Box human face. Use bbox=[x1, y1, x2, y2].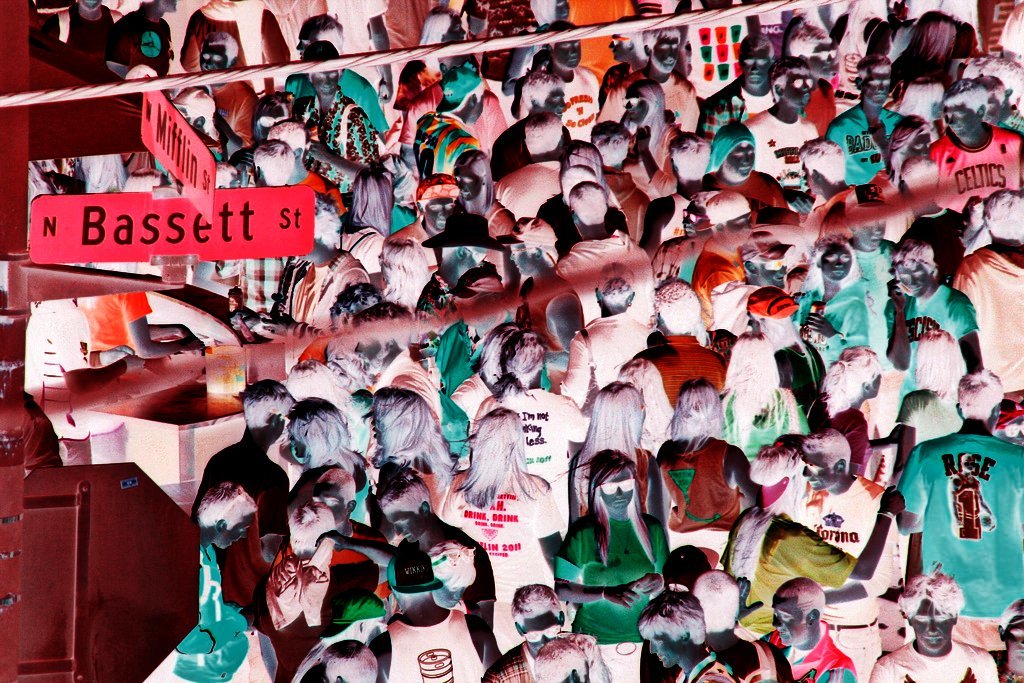
bbox=[741, 48, 772, 90].
